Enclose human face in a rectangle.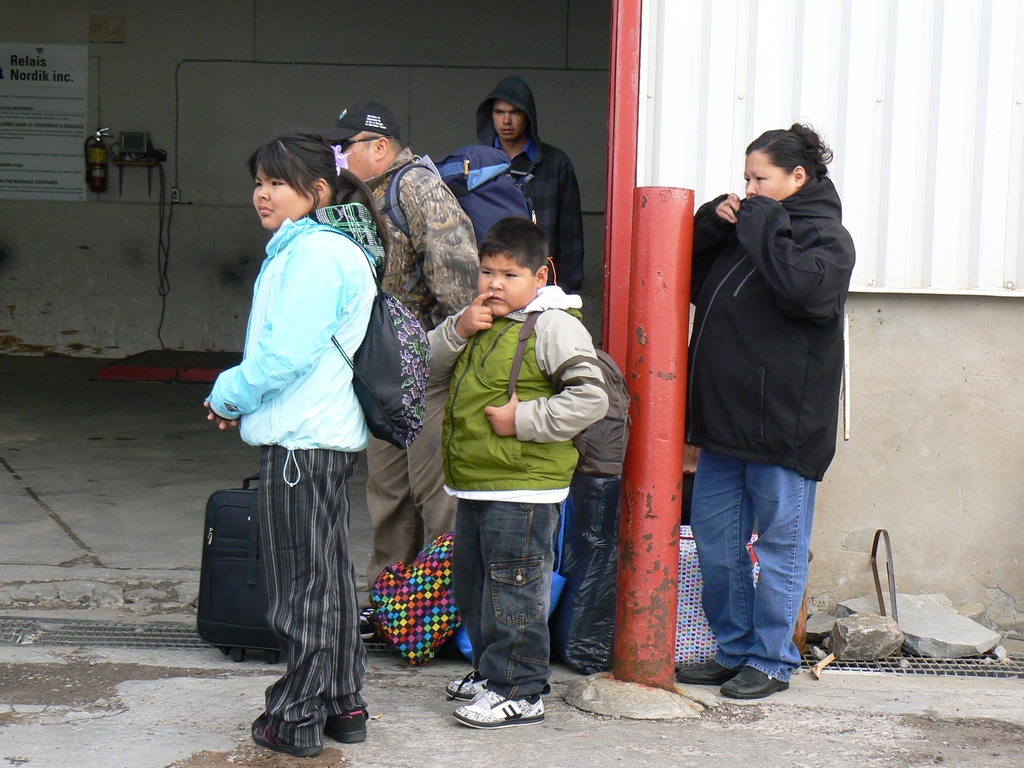
(x1=477, y1=257, x2=540, y2=317).
